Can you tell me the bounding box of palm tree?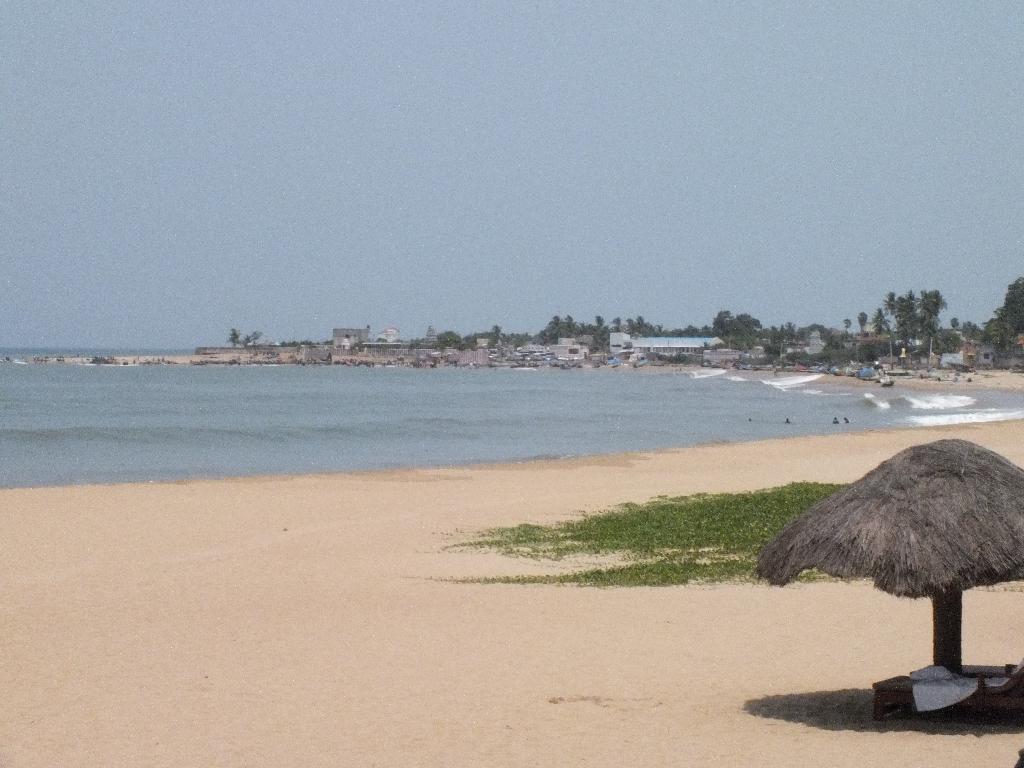
bbox=[852, 310, 865, 355].
